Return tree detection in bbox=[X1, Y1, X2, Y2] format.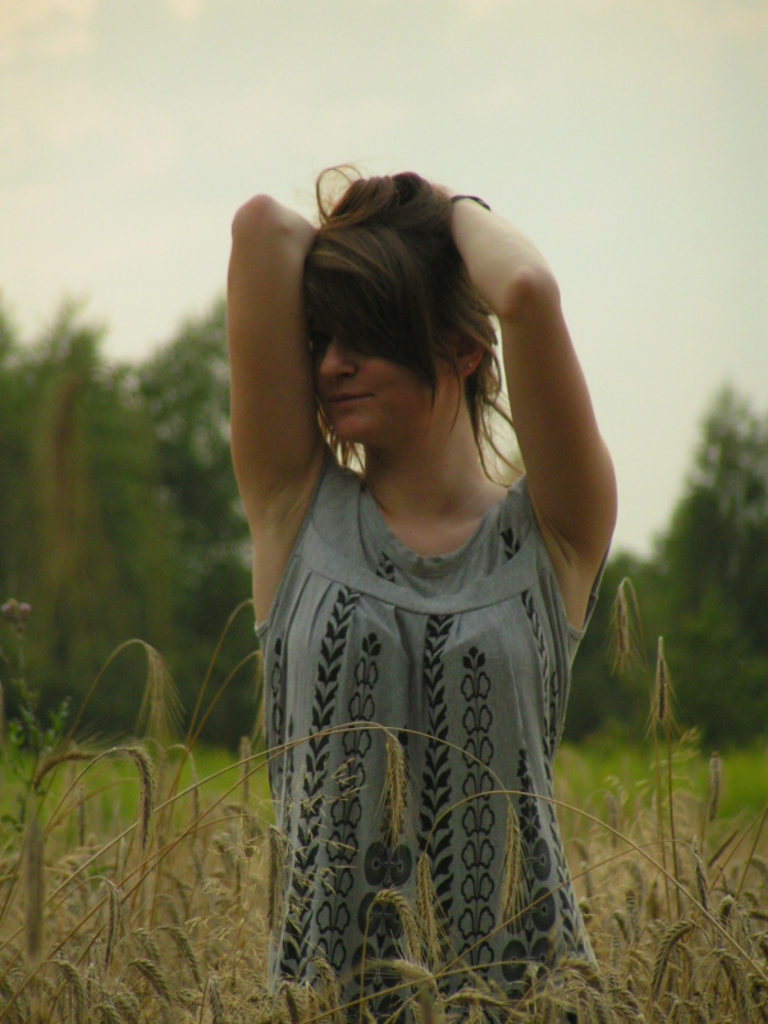
bbox=[573, 375, 767, 742].
